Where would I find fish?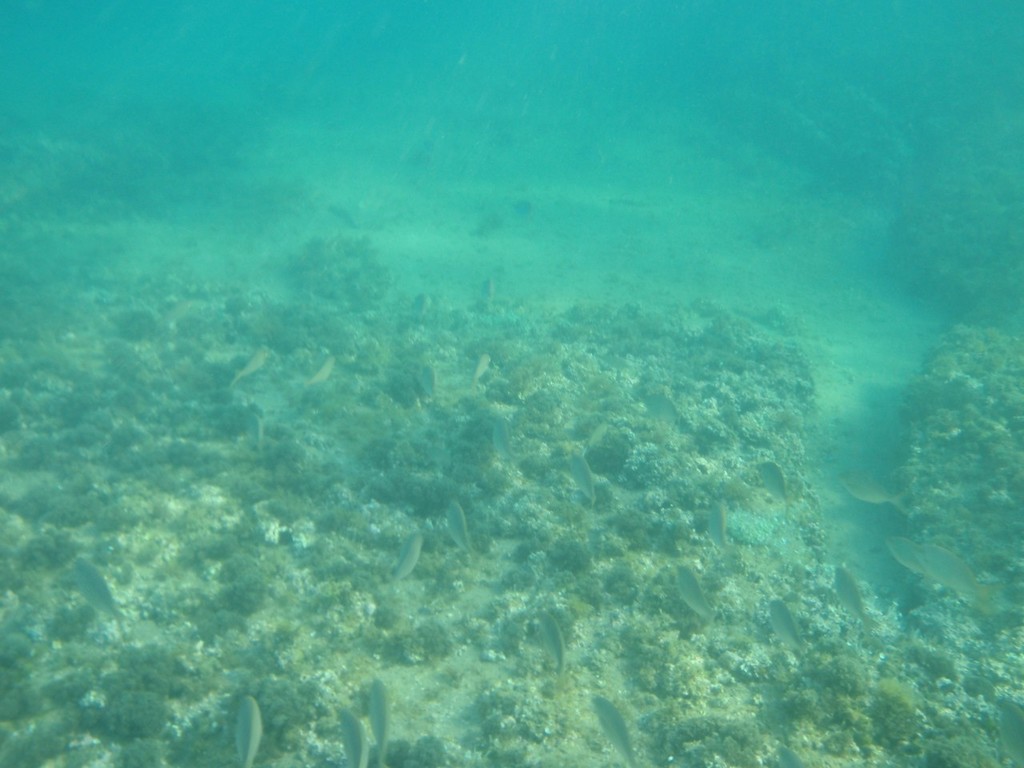
At Rect(230, 350, 273, 386).
